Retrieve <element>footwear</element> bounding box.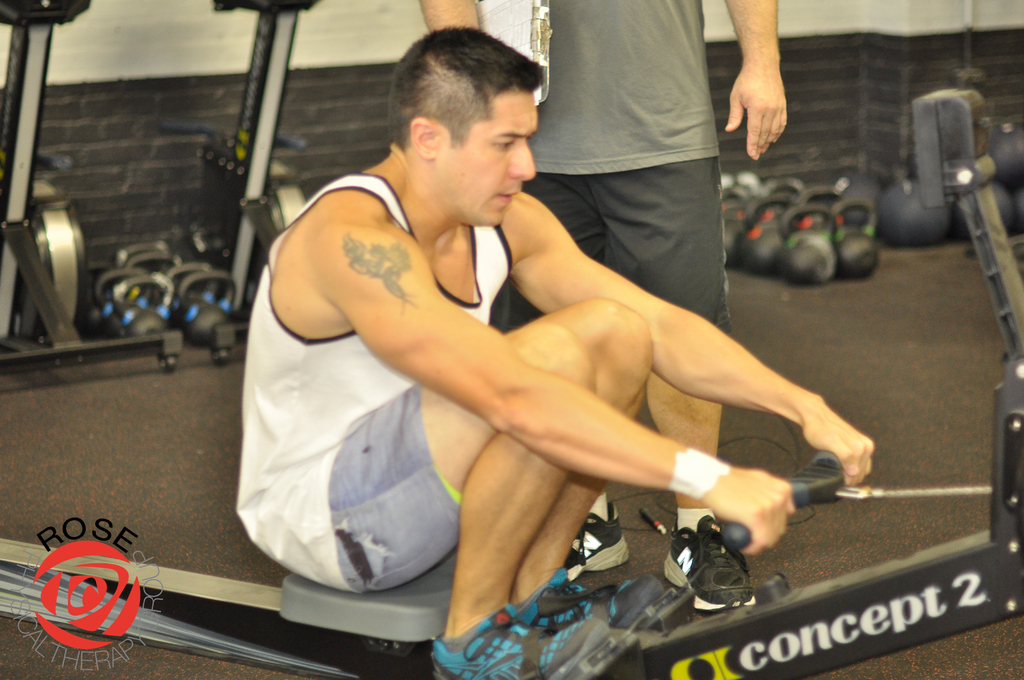
Bounding box: [left=563, top=505, right=627, bottom=578].
